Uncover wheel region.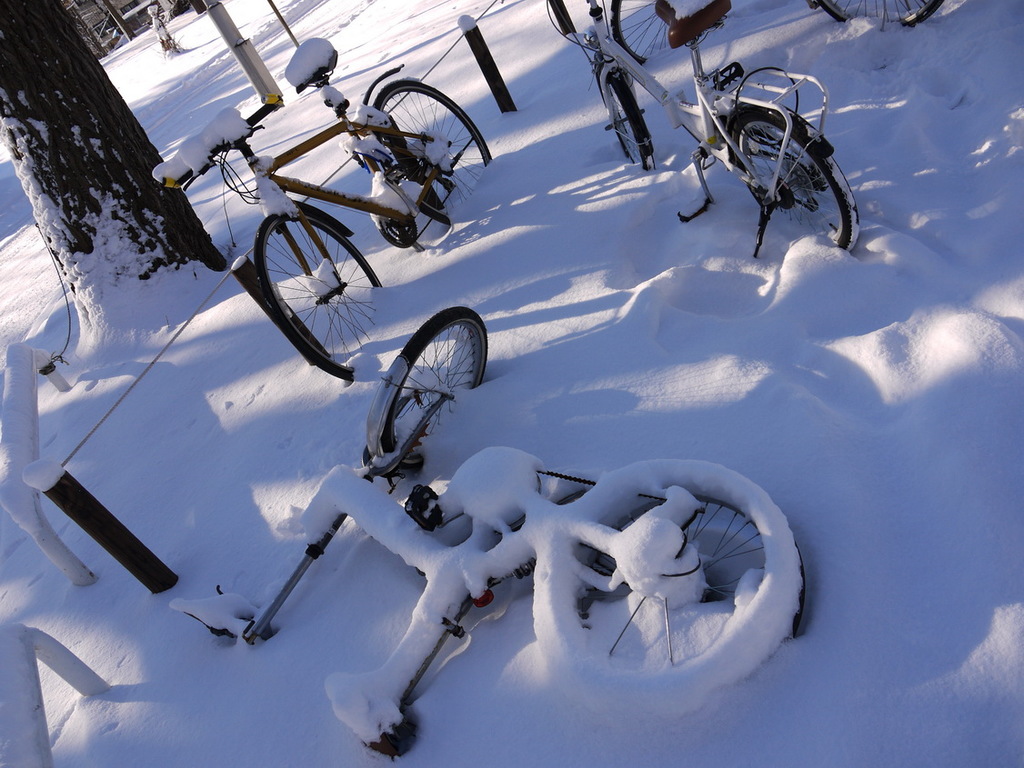
Uncovered: <region>373, 87, 490, 225</region>.
